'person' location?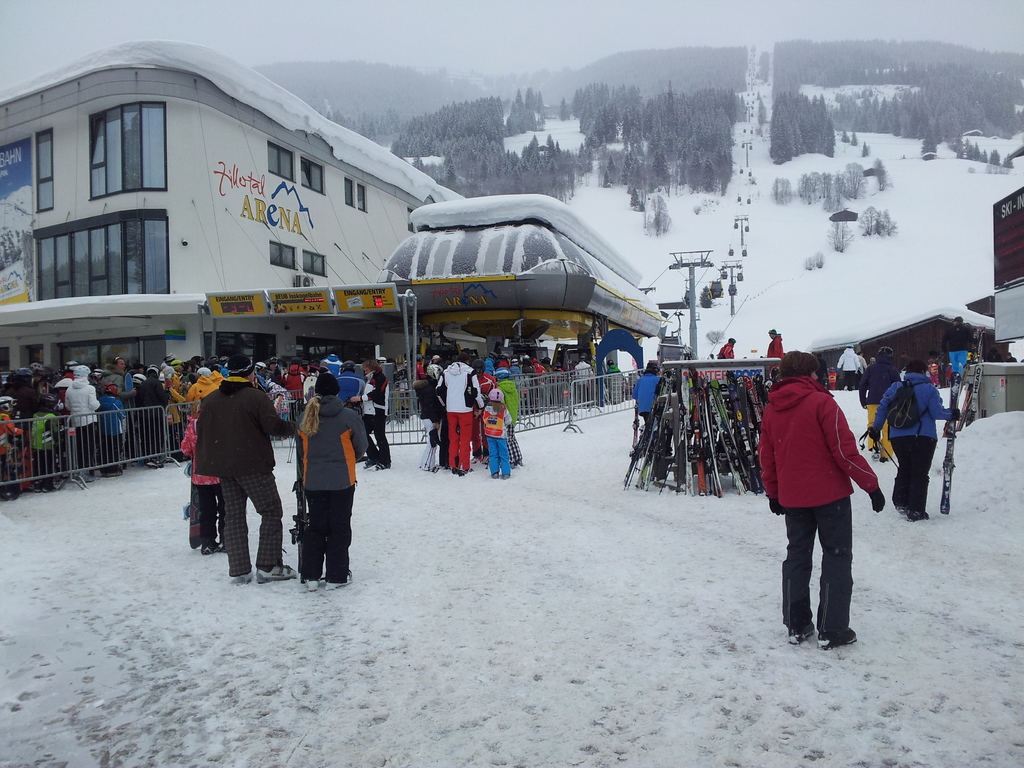
(716, 335, 739, 365)
